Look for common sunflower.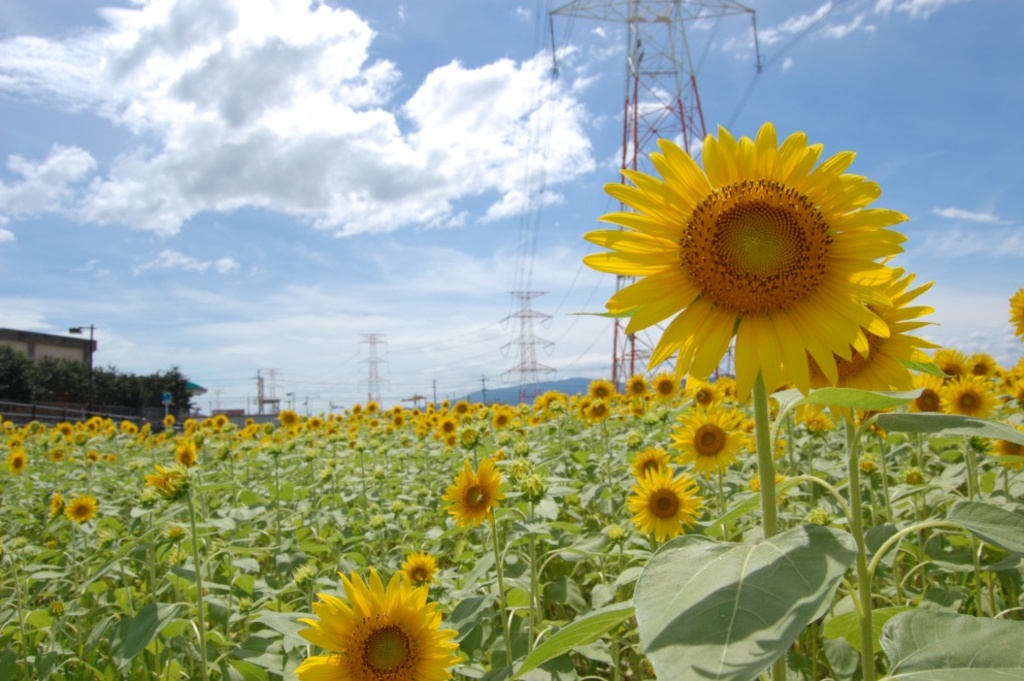
Found: select_region(591, 379, 616, 399).
